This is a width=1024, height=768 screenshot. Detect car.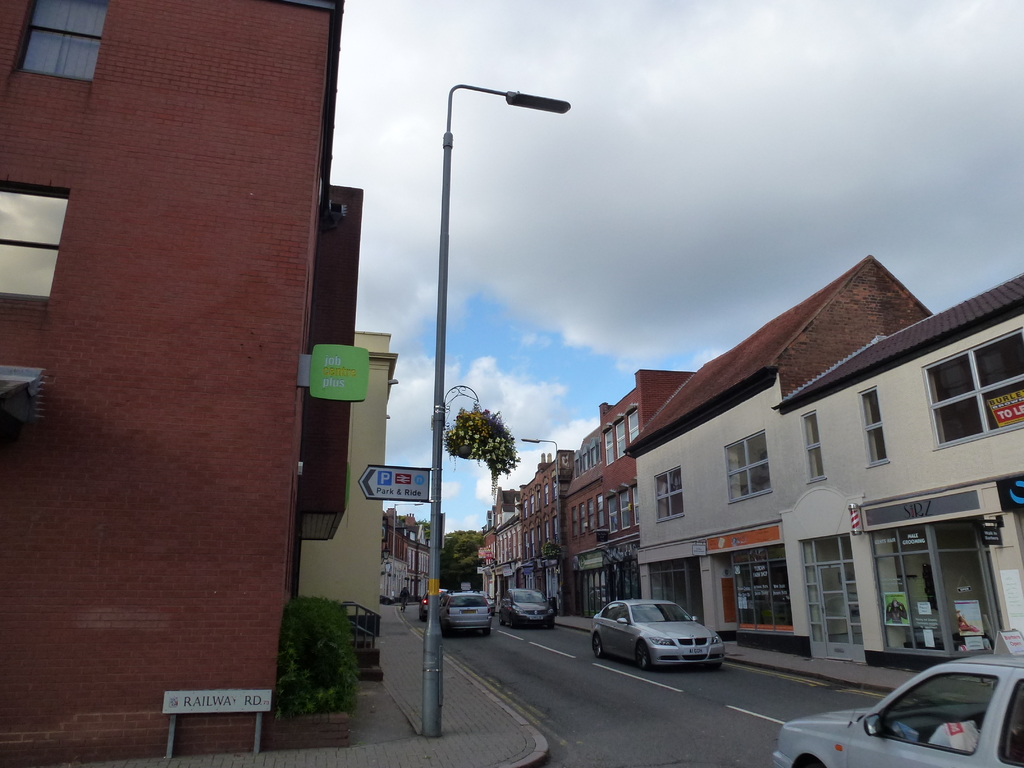
[597,607,739,680].
